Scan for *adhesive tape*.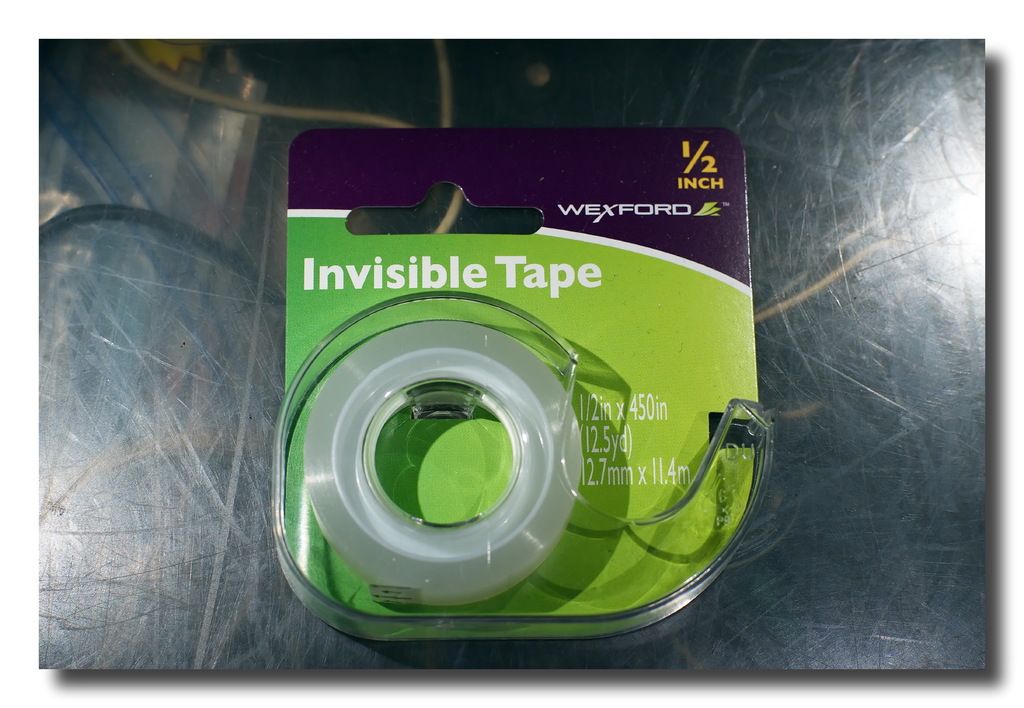
Scan result: x1=299, y1=322, x2=582, y2=606.
